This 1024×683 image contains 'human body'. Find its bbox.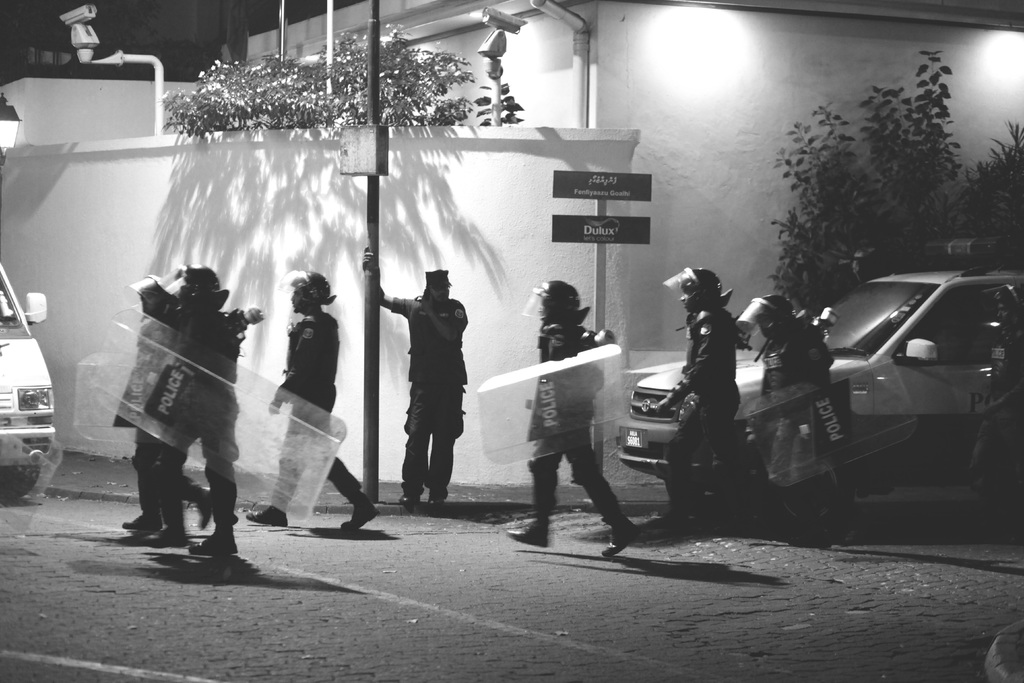
bbox=(149, 311, 241, 557).
